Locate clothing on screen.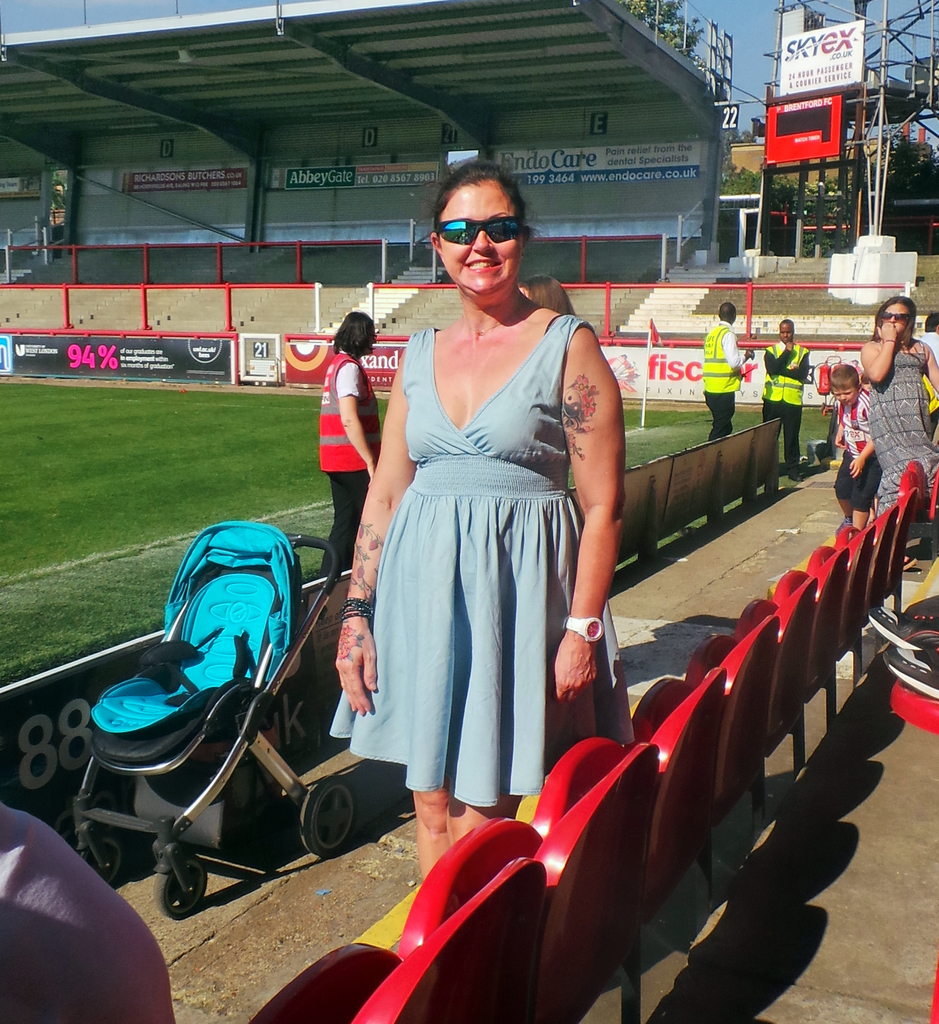
On screen at box(317, 353, 392, 582).
